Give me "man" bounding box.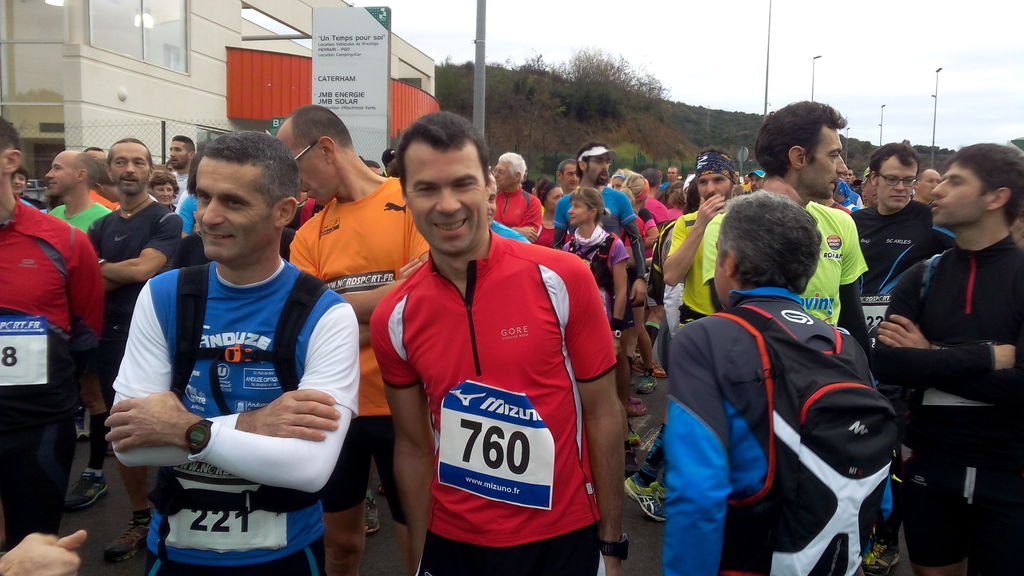
BBox(557, 156, 580, 196).
